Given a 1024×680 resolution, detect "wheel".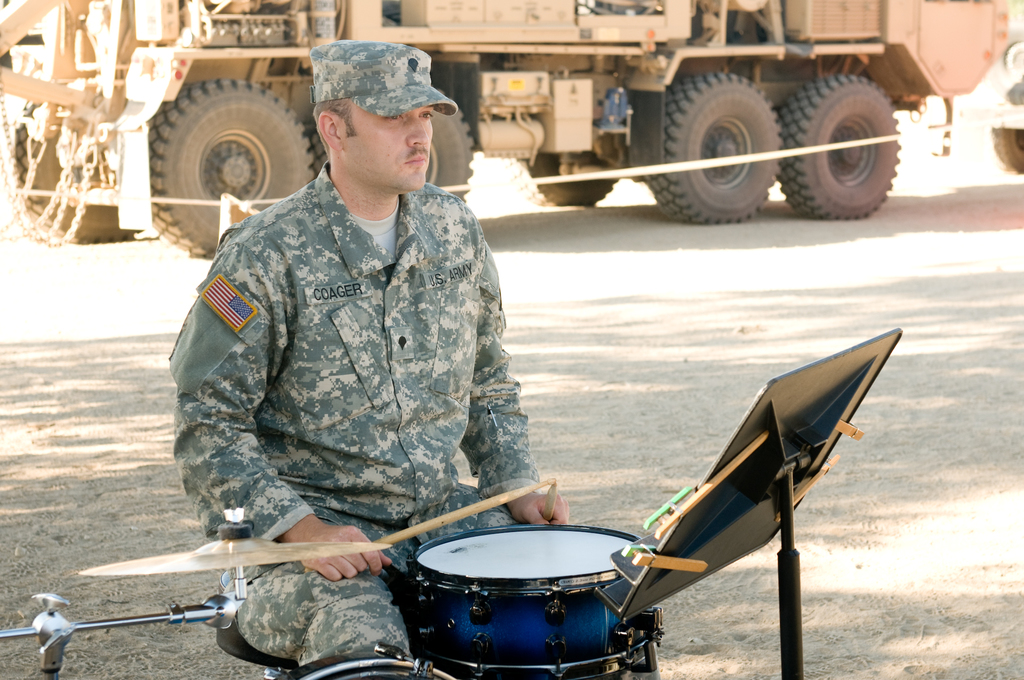
l=303, t=74, r=476, b=209.
